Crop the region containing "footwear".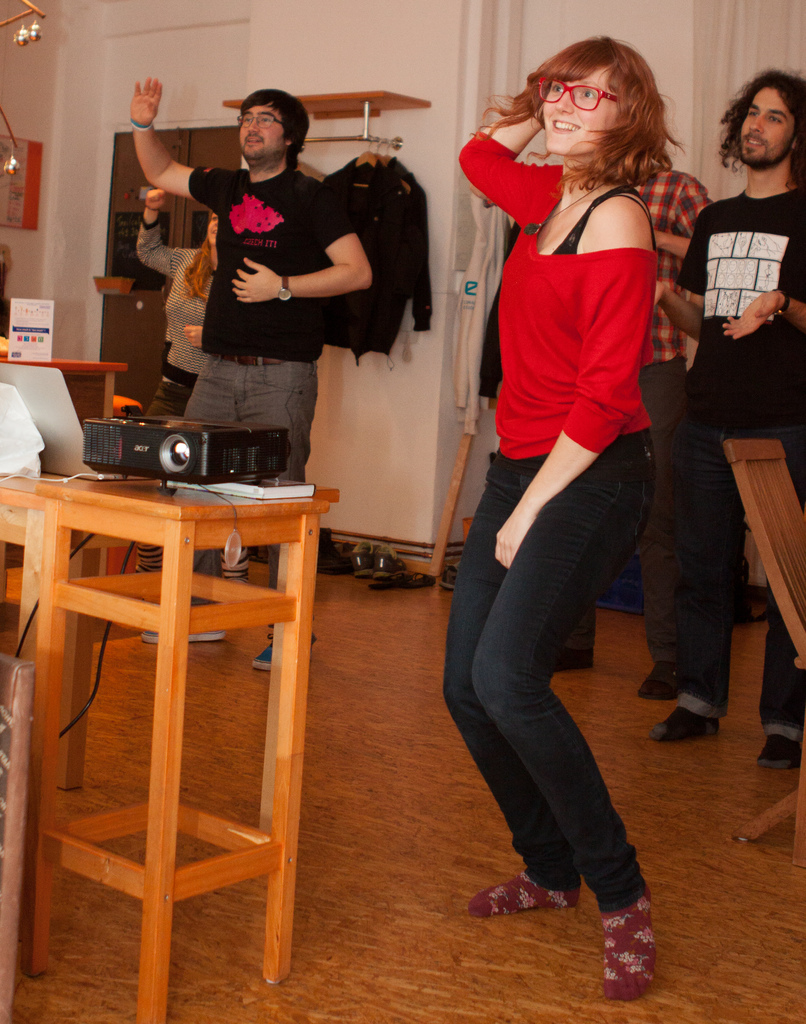
Crop region: (x1=557, y1=653, x2=592, y2=674).
